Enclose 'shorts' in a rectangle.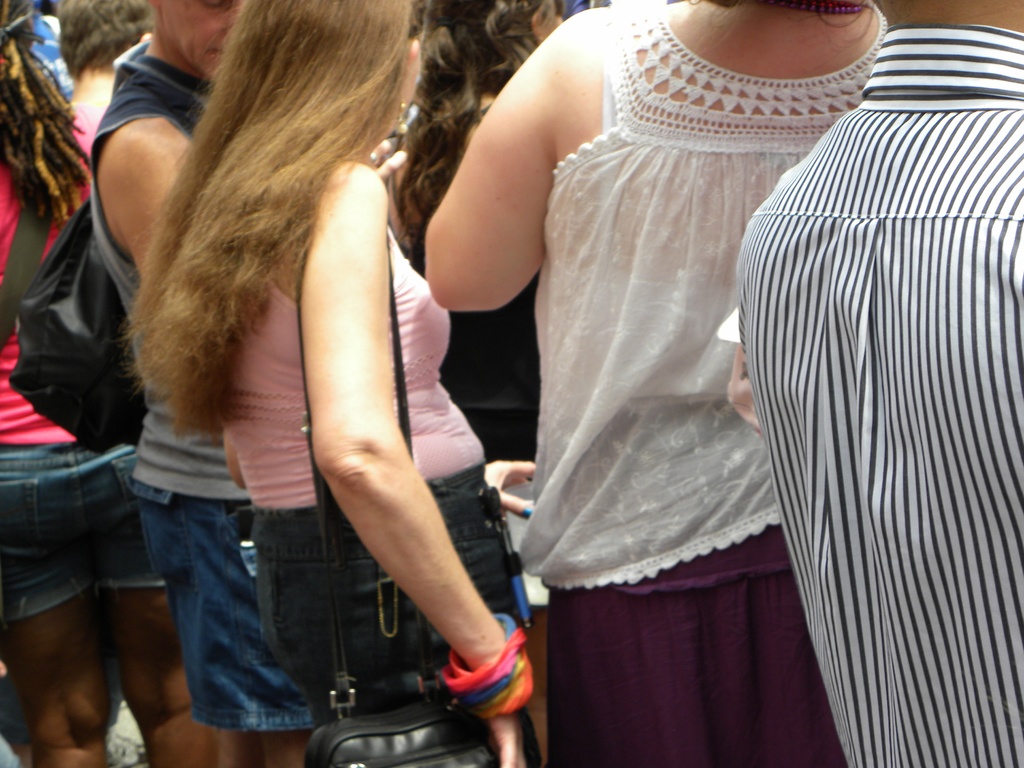
select_region(0, 440, 169, 627).
